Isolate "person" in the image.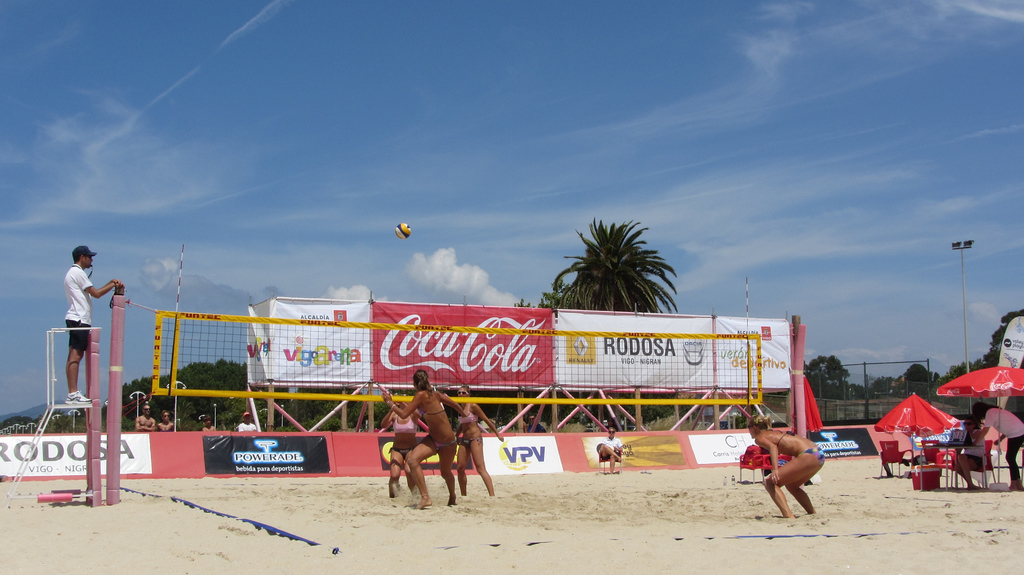
Isolated region: 597/426/628/477.
